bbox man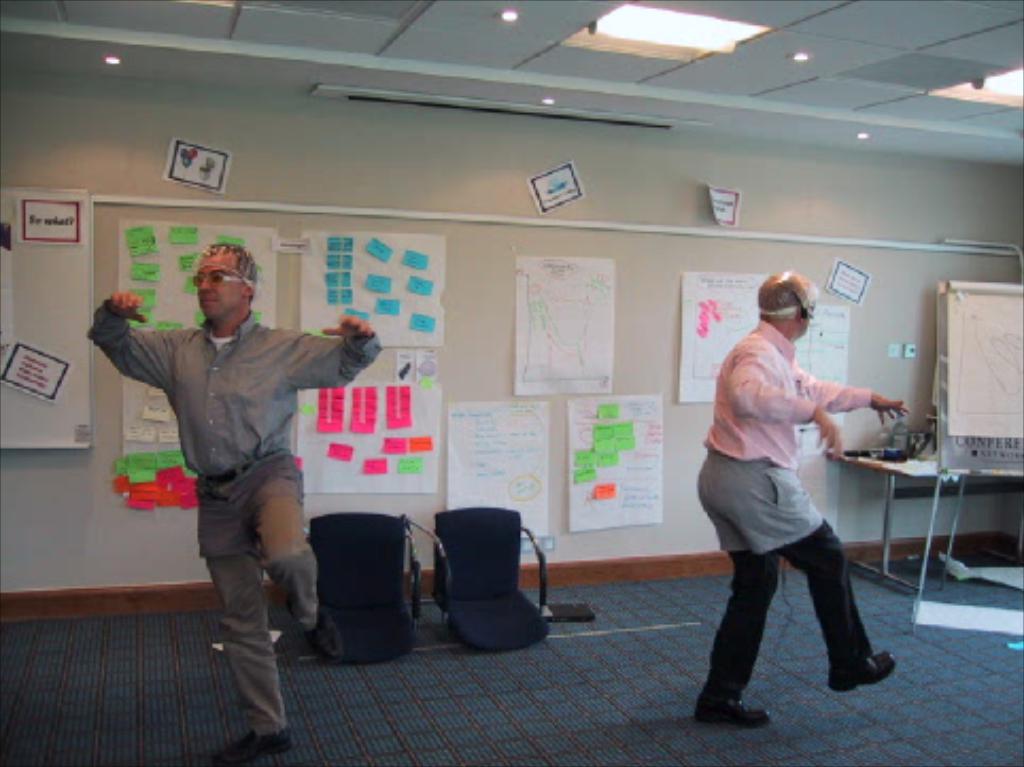
crop(693, 268, 907, 729)
